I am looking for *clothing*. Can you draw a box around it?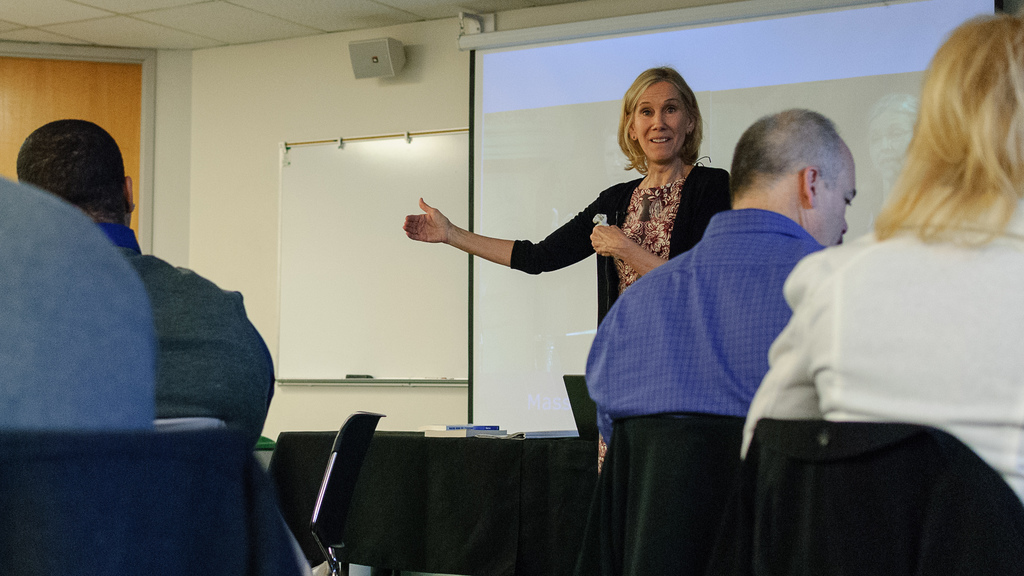
Sure, the bounding box is [x1=582, y1=205, x2=828, y2=450].
